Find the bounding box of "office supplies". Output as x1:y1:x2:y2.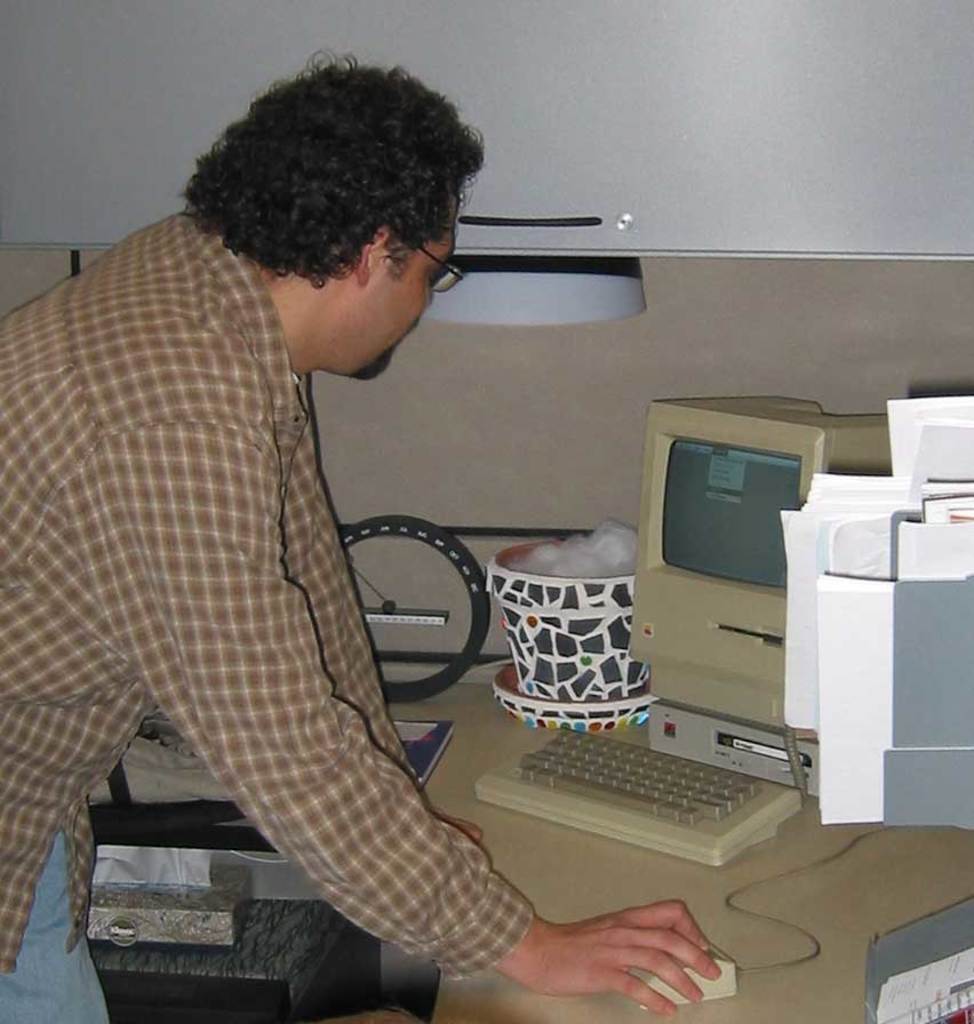
341:505:488:697.
